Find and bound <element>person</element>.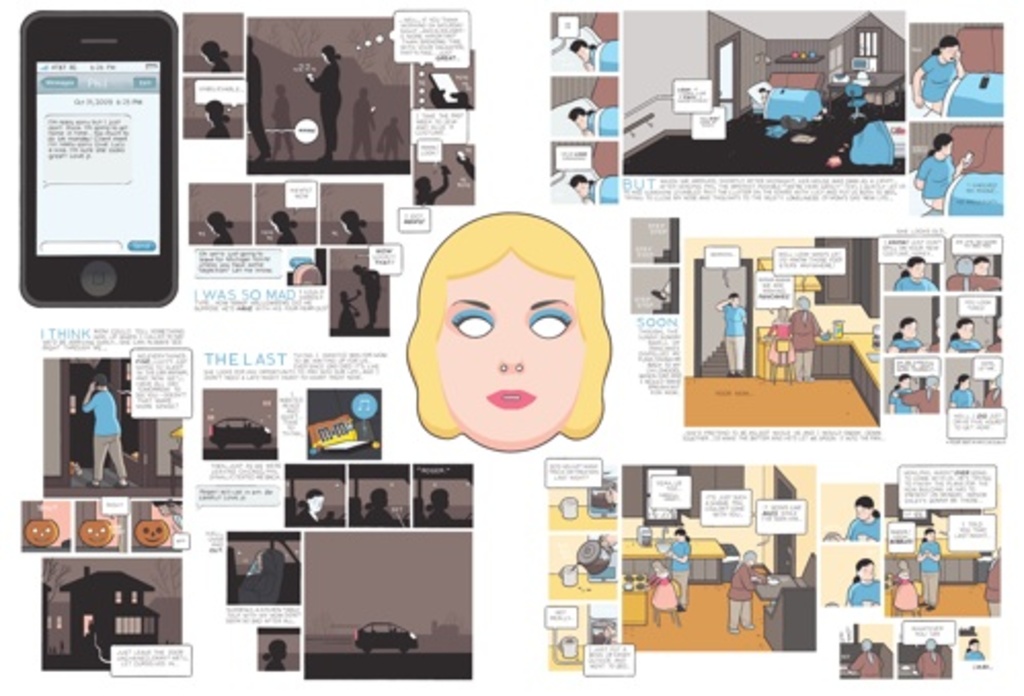
Bound: [left=889, top=310, right=928, bottom=349].
